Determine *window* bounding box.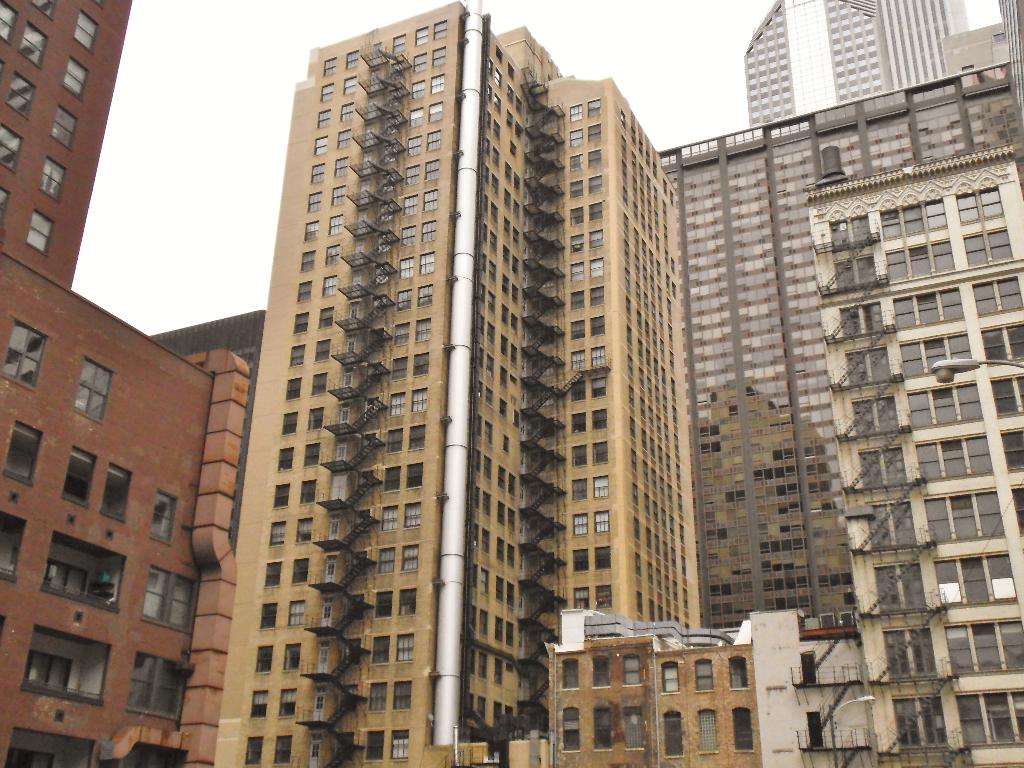
Determined: bbox=(31, 0, 60, 19).
